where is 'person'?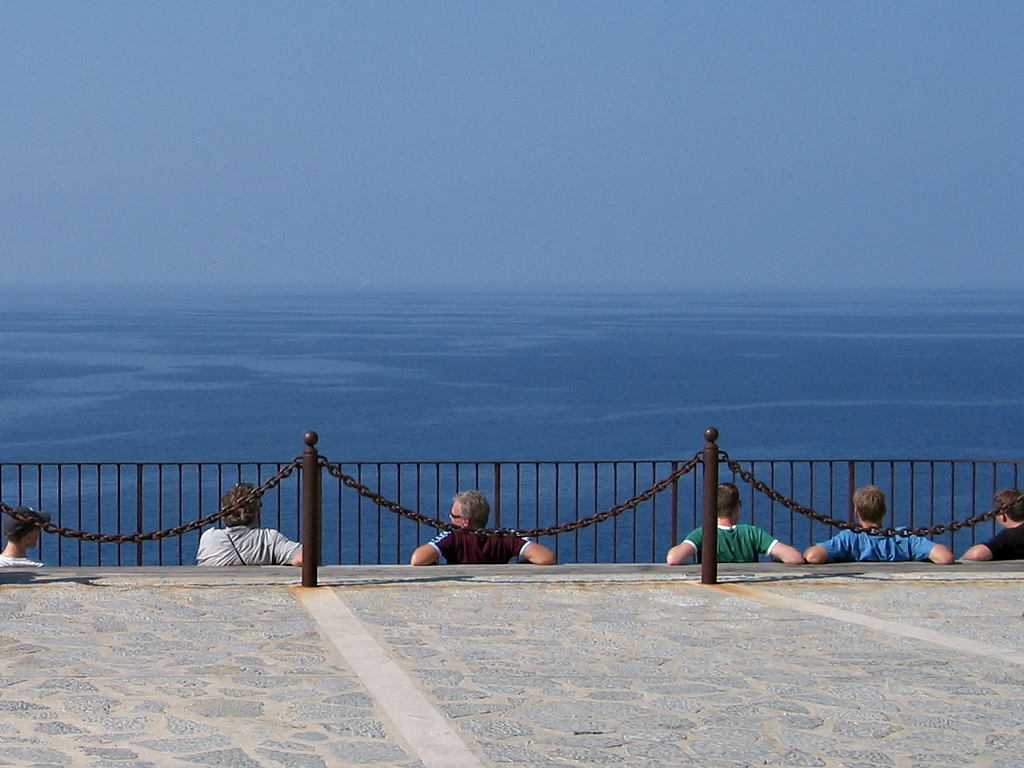
(left=803, top=484, right=952, bottom=565).
